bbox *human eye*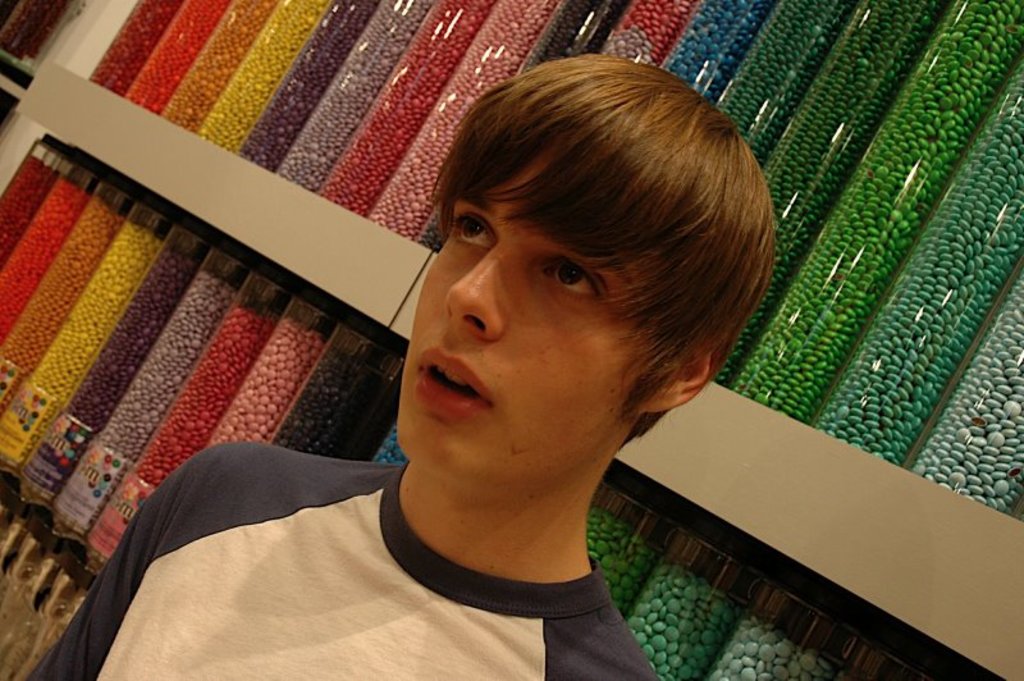
pyautogui.locateOnScreen(447, 209, 503, 248)
